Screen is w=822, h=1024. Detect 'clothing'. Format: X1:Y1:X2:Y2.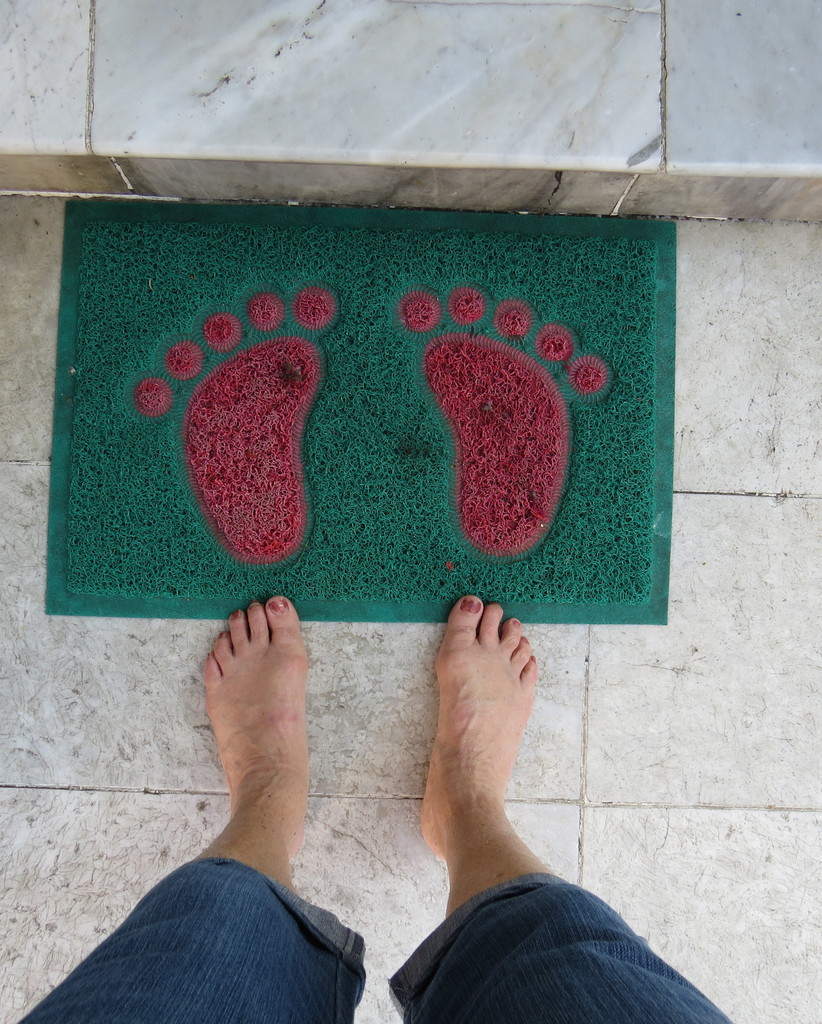
19:858:735:1023.
